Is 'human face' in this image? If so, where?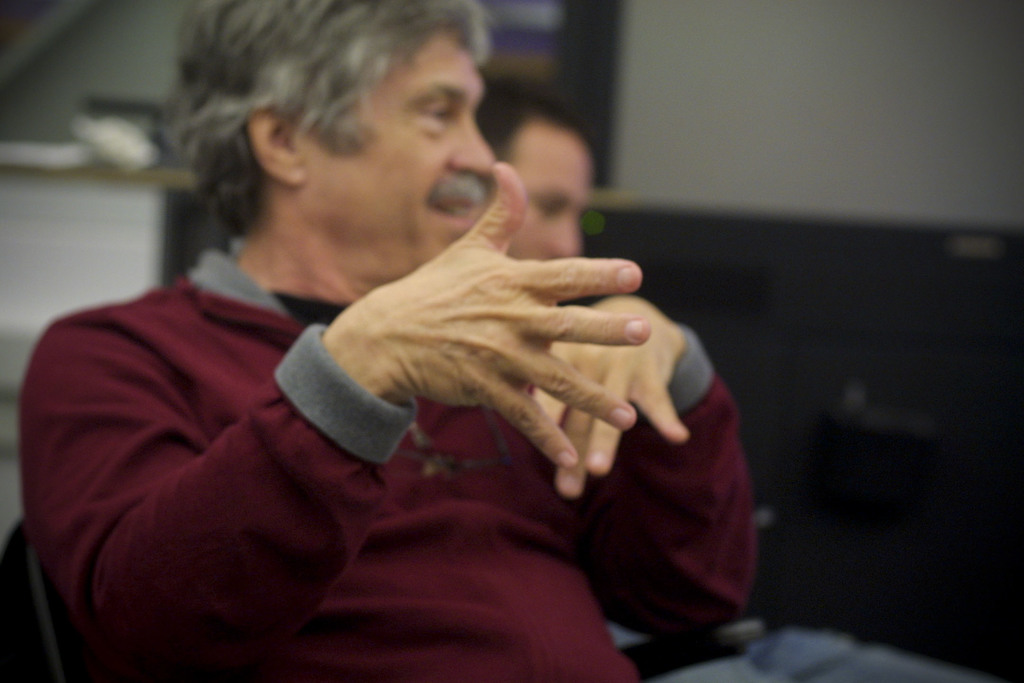
Yes, at <region>313, 40, 498, 279</region>.
